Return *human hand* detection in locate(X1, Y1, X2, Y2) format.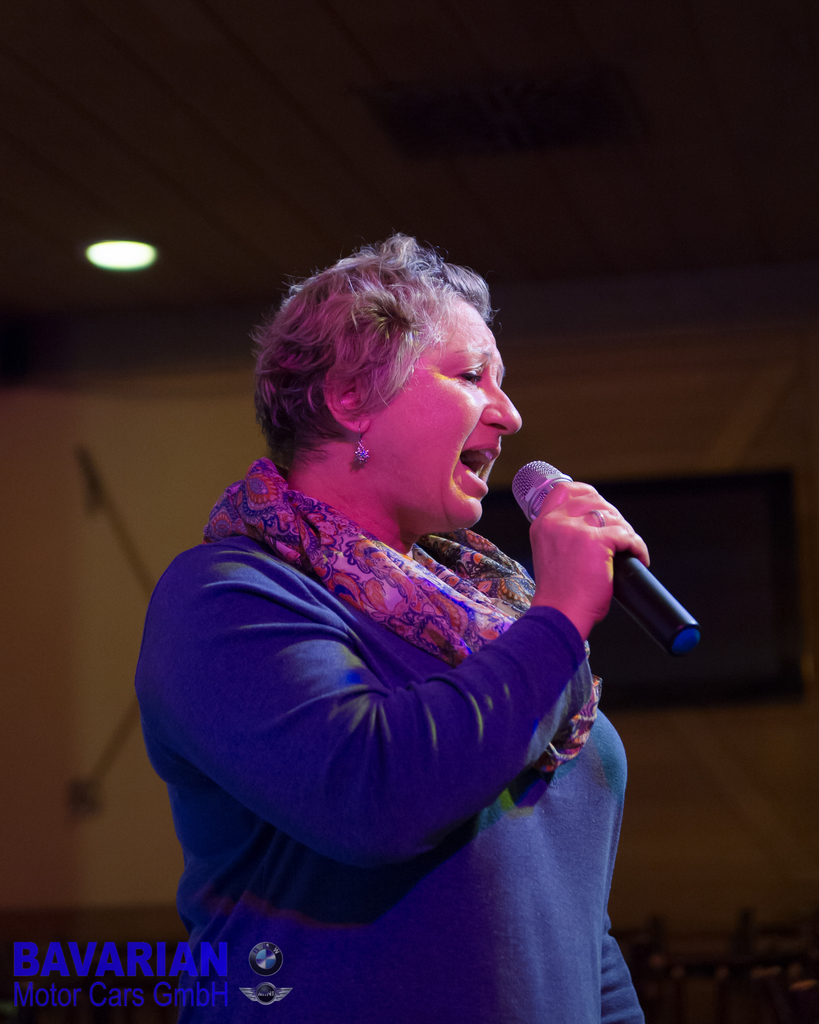
locate(511, 486, 679, 675).
